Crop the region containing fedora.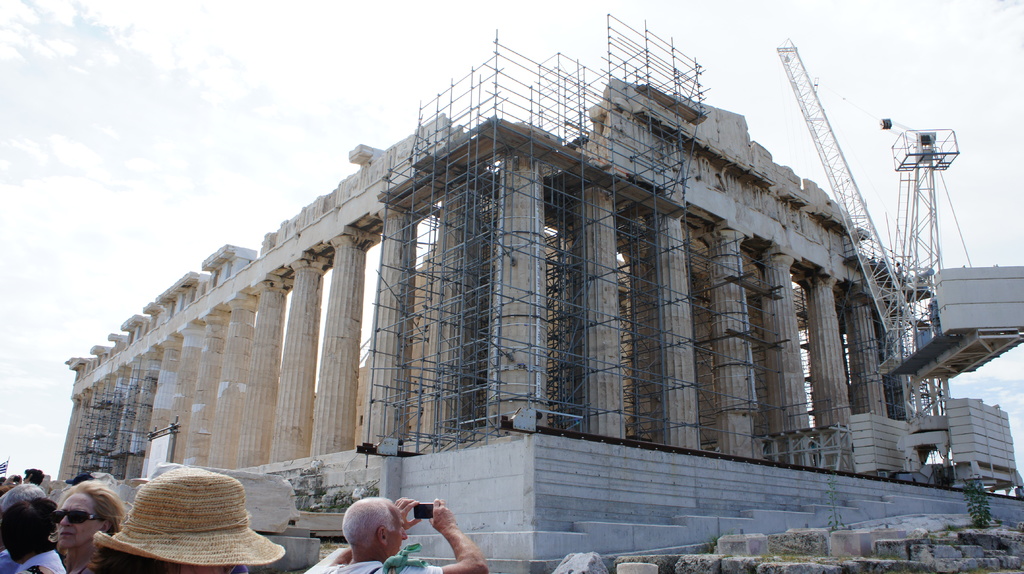
Crop region: [95,468,282,568].
